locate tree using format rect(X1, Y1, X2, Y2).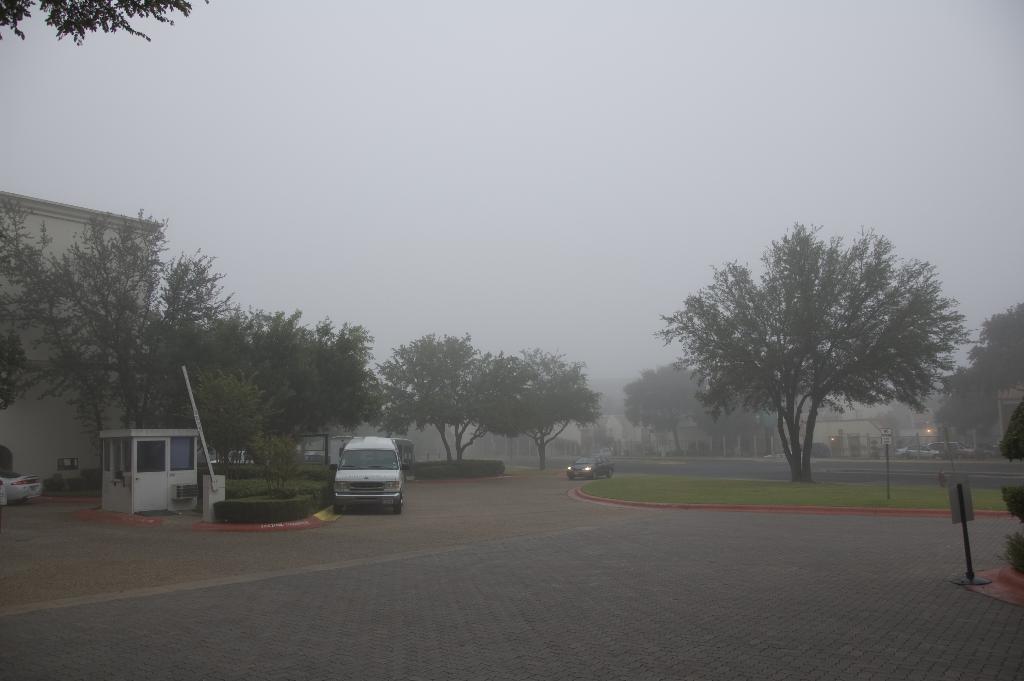
rect(0, 195, 236, 484).
